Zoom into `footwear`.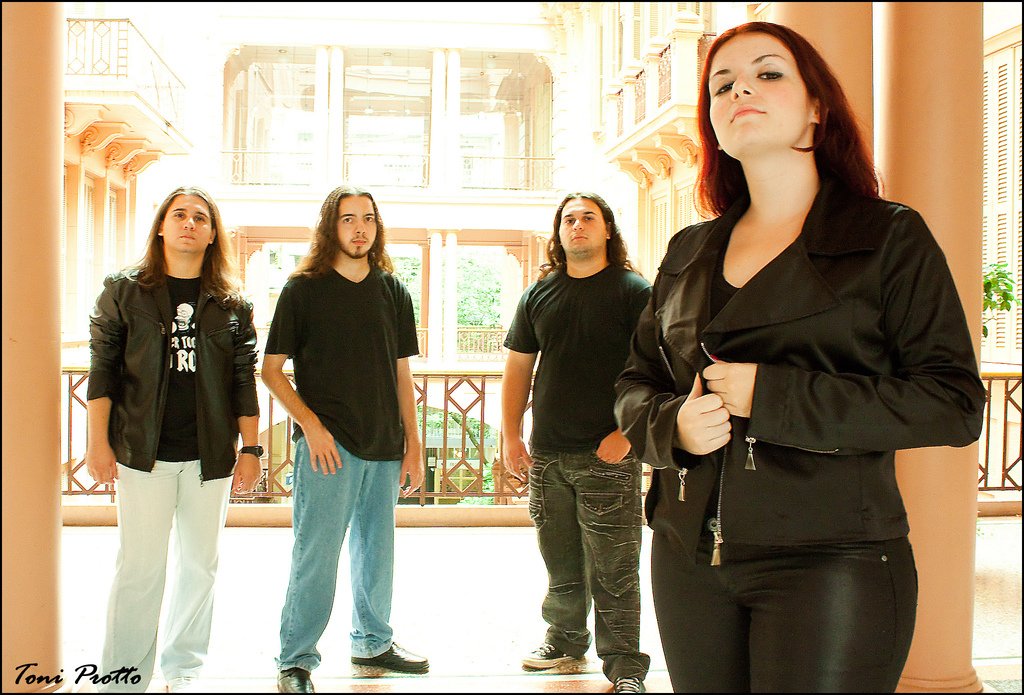
Zoom target: [276, 669, 317, 694].
